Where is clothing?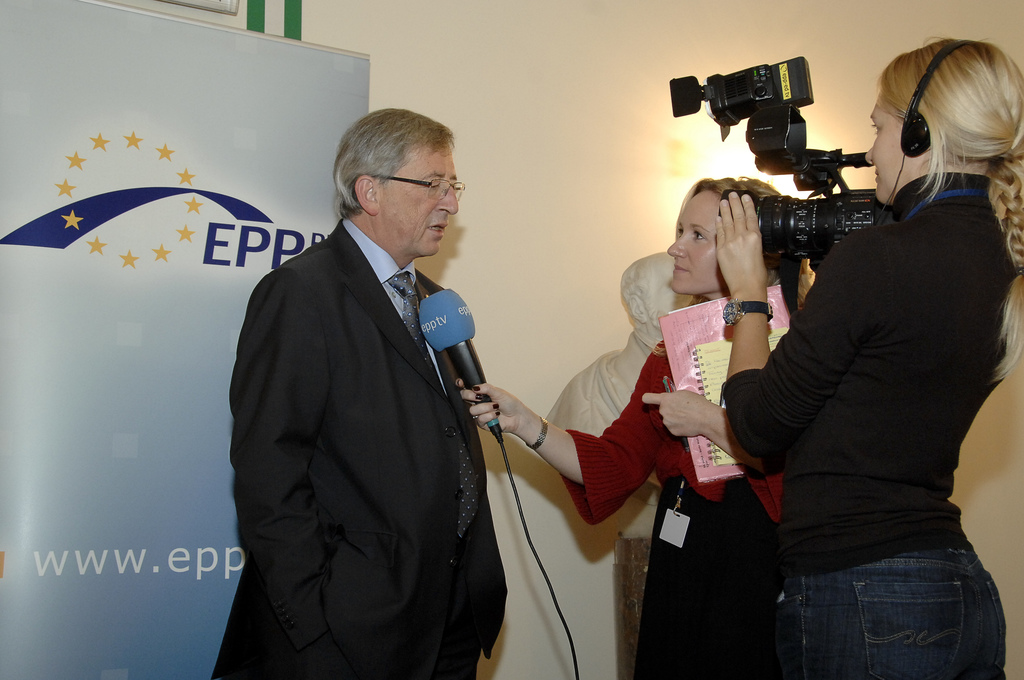
[212, 211, 515, 679].
